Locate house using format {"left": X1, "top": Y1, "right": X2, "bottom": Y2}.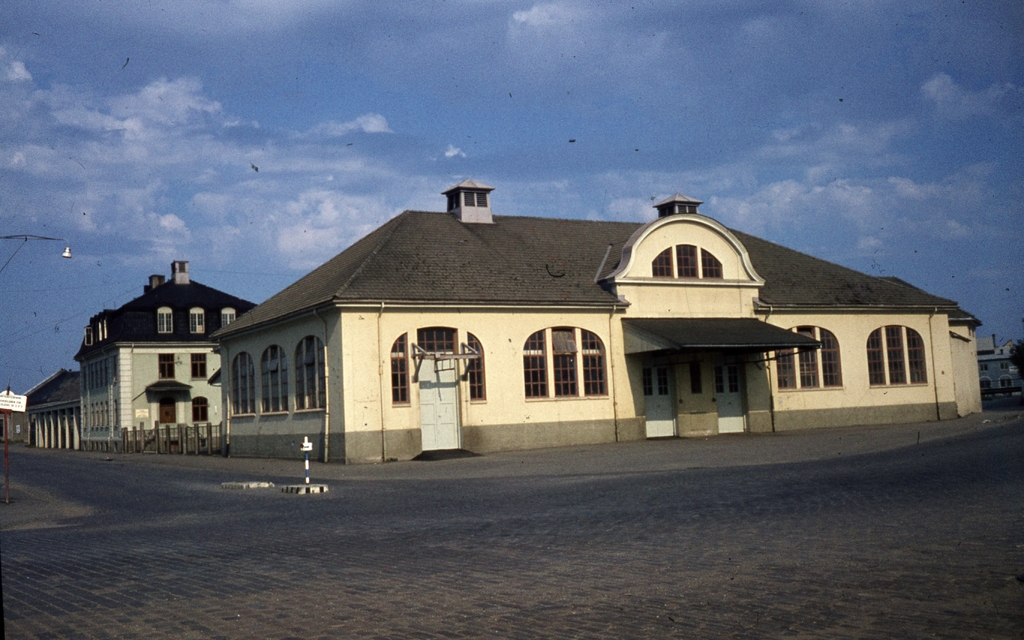
{"left": 984, "top": 349, "right": 1023, "bottom": 406}.
